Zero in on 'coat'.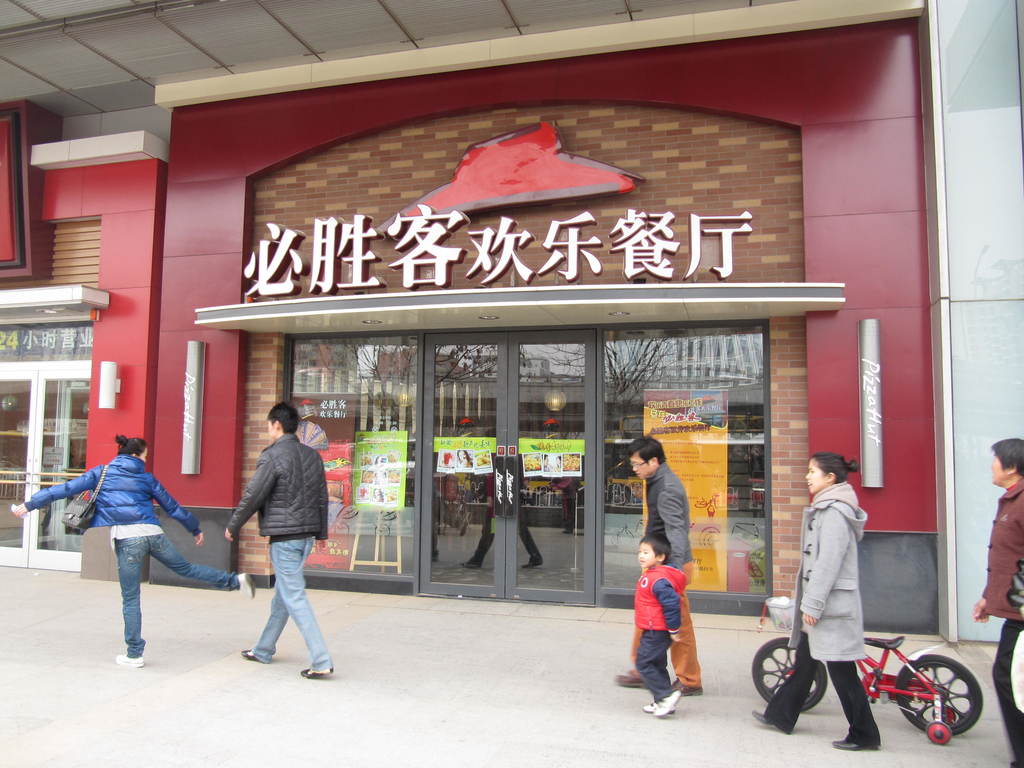
Zeroed in: region(636, 449, 687, 565).
